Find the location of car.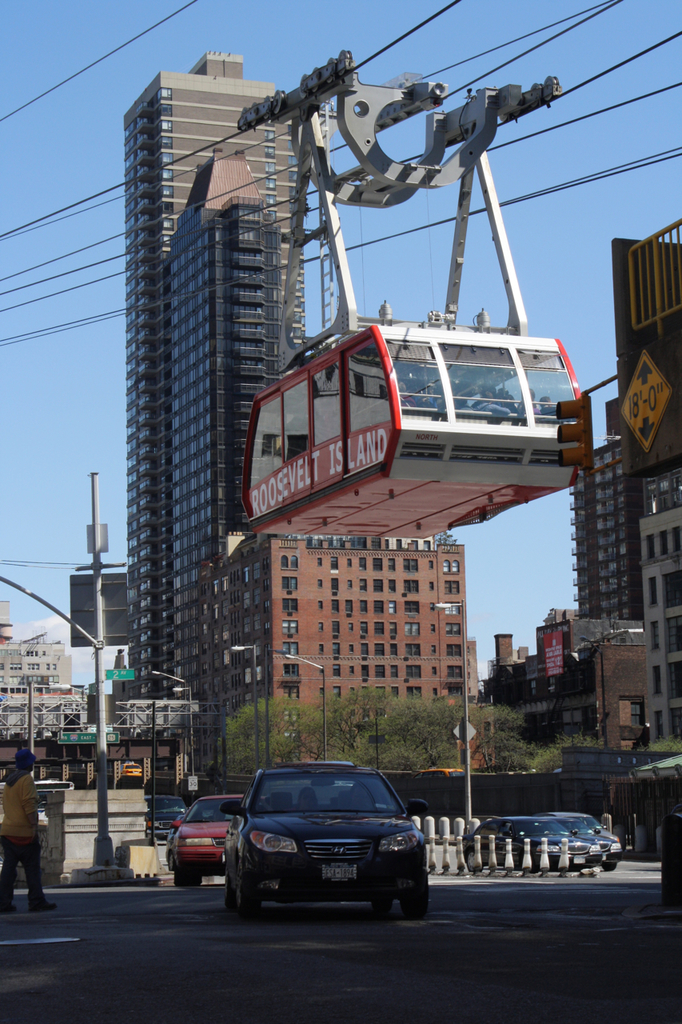
Location: x1=554, y1=808, x2=617, y2=871.
